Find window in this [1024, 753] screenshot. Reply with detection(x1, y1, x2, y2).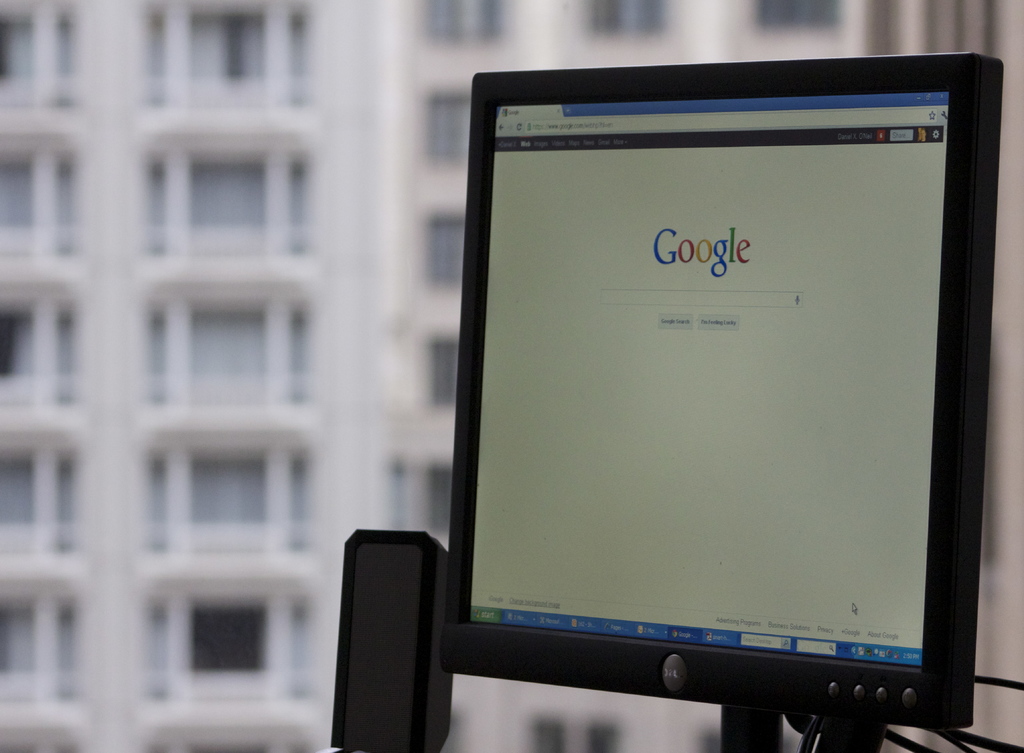
detection(145, 597, 335, 692).
